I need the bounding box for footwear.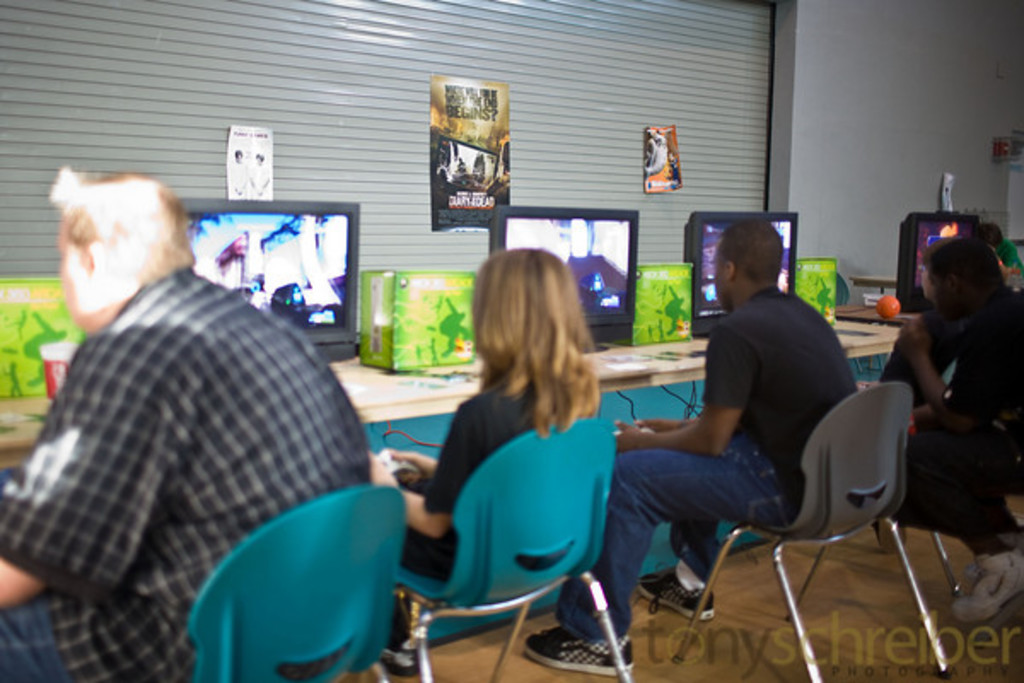
Here it is: [945, 557, 1022, 632].
